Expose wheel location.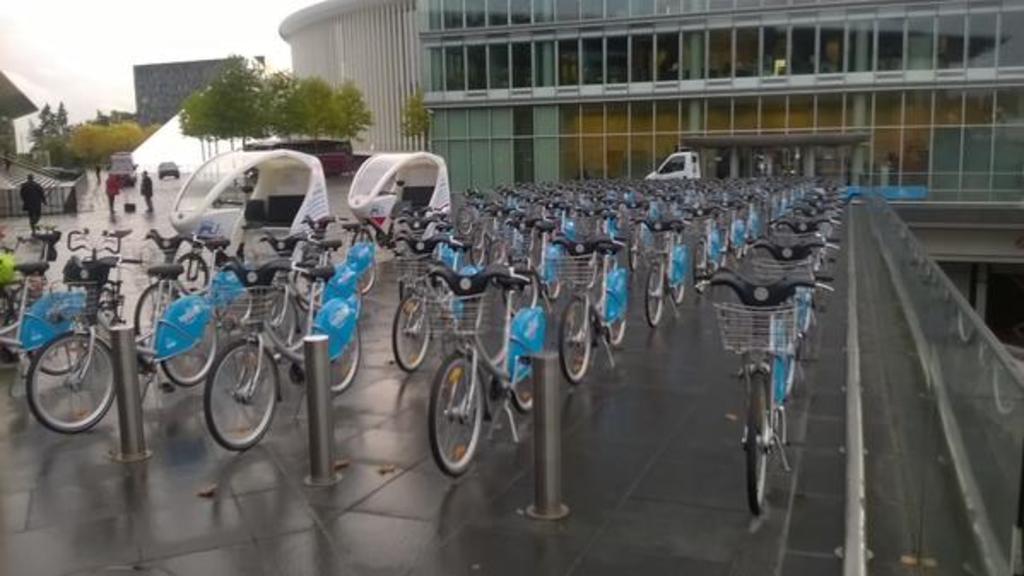
Exposed at (605,308,631,345).
